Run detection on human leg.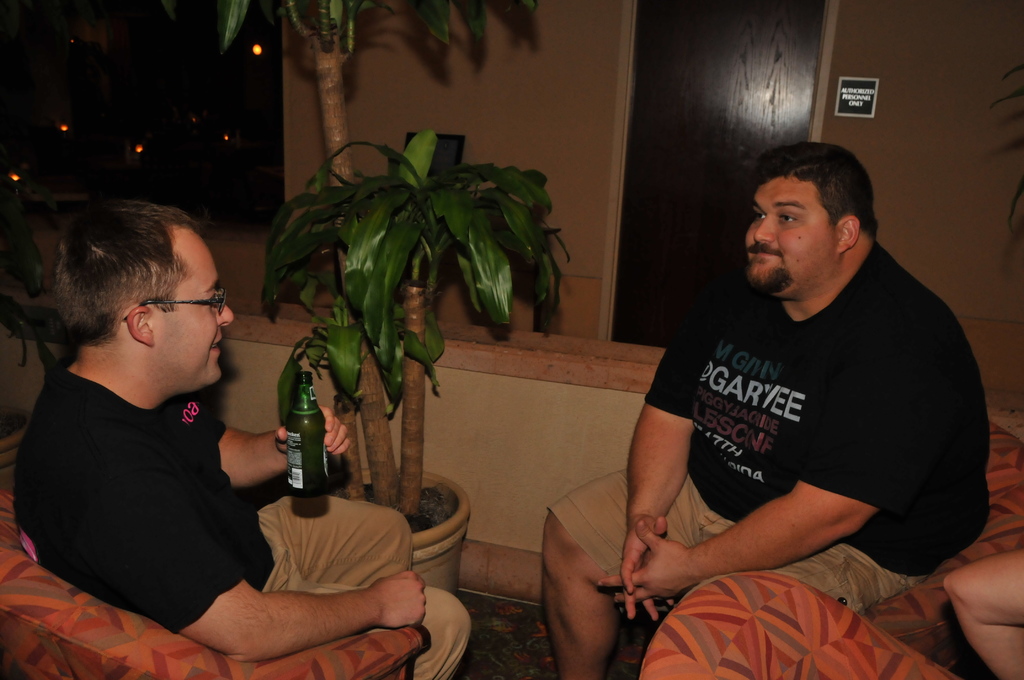
Result: 767:538:924:614.
